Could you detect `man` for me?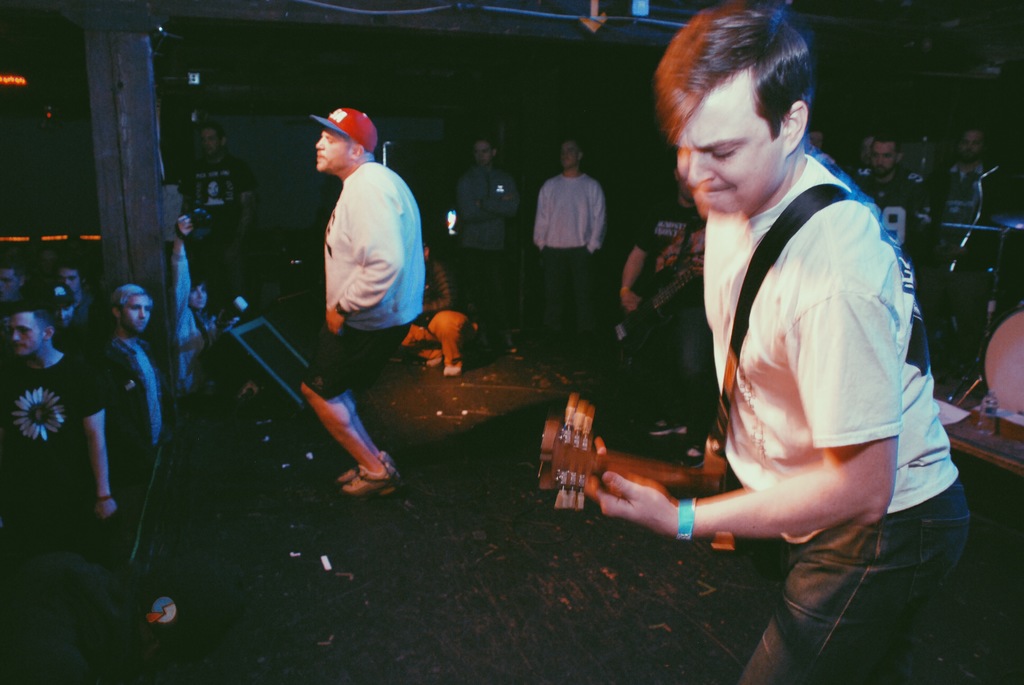
Detection result: {"x1": 47, "y1": 266, "x2": 97, "y2": 324}.
